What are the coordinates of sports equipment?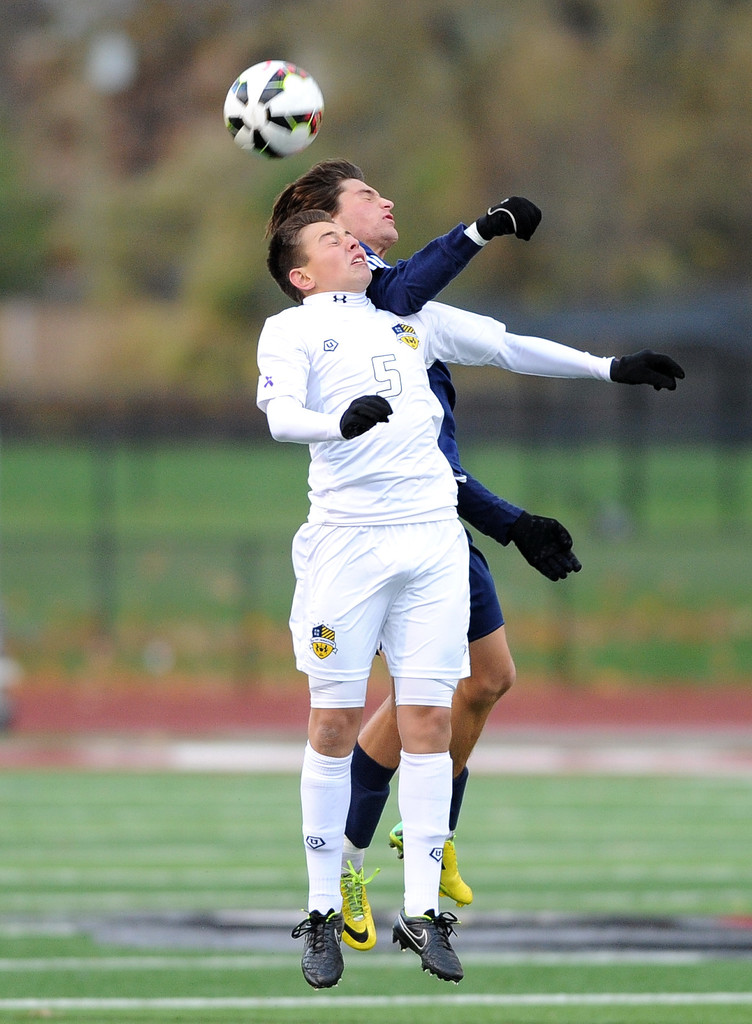
bbox=(392, 824, 472, 906).
